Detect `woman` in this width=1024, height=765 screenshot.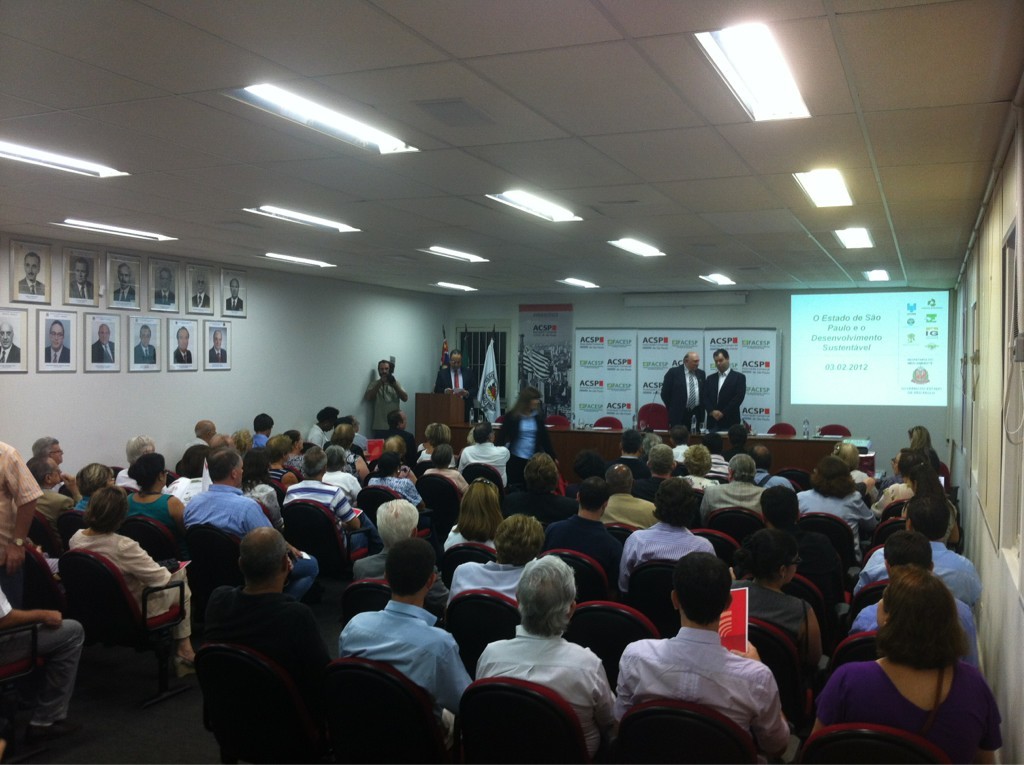
Detection: bbox=(507, 447, 578, 526).
